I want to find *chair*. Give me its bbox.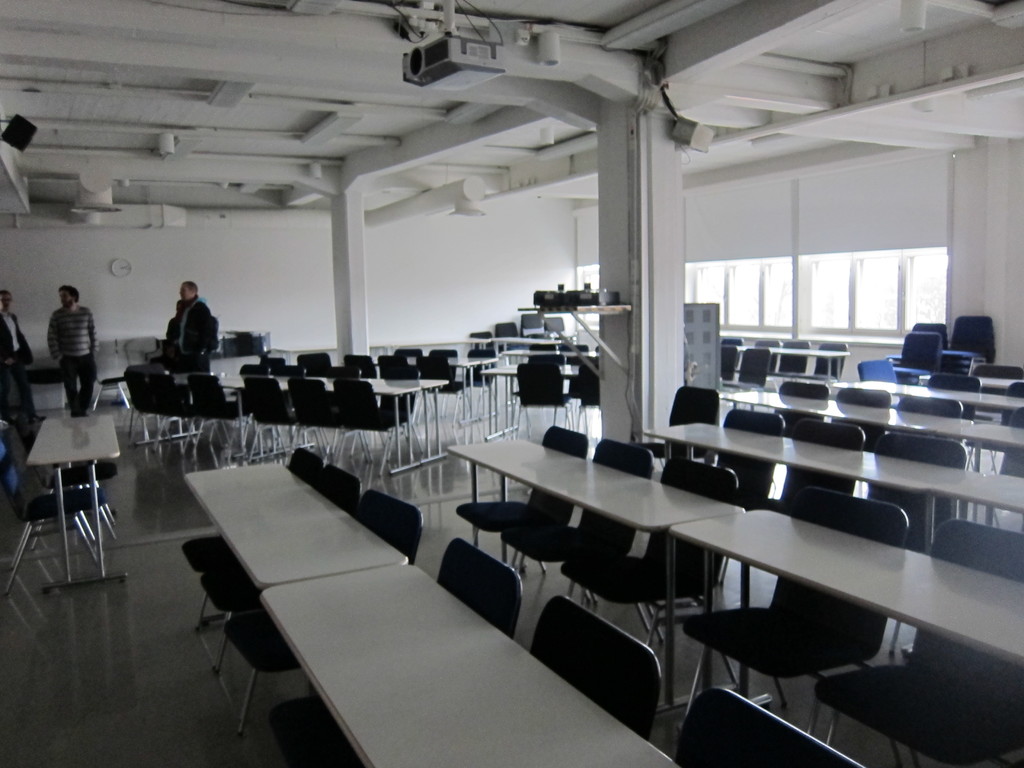
bbox(260, 357, 285, 369).
